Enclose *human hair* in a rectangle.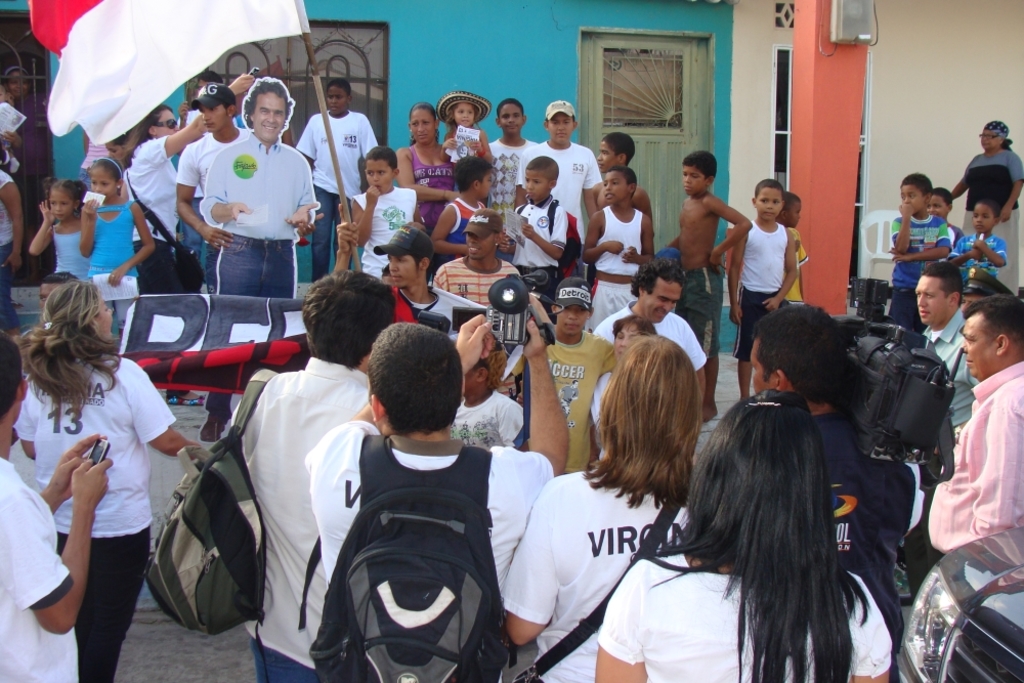
(43,183,81,212).
